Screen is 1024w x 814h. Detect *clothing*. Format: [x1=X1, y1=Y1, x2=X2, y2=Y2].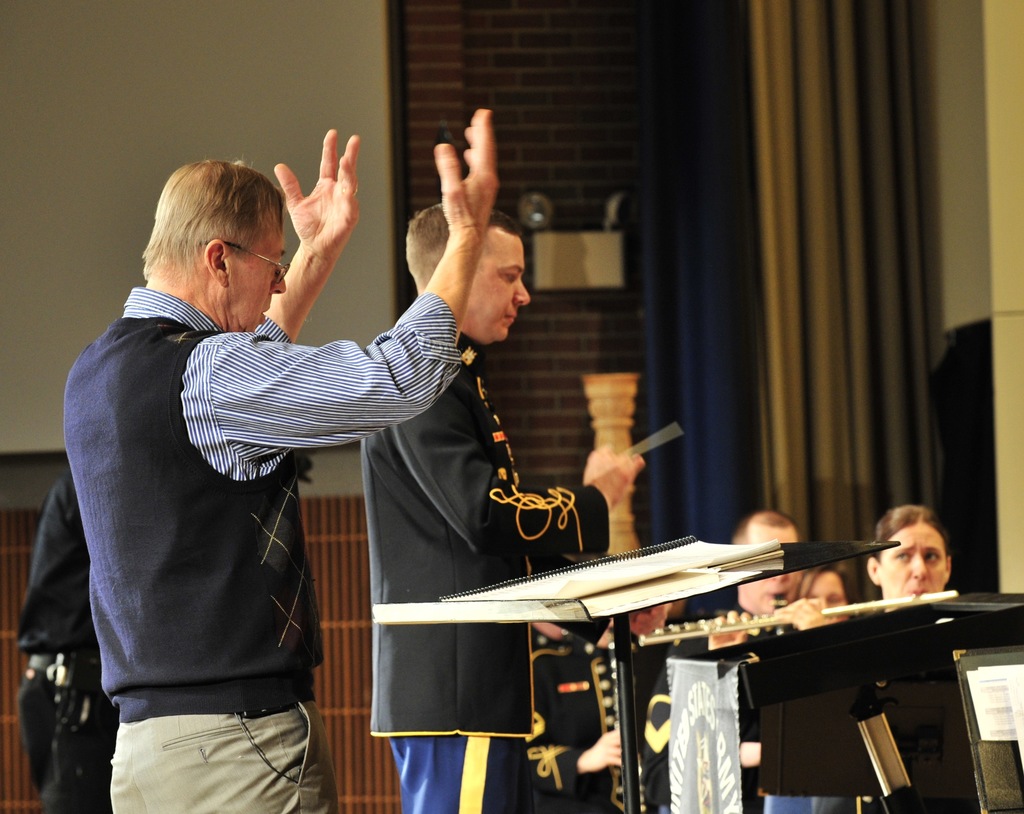
[x1=42, y1=278, x2=468, y2=813].
